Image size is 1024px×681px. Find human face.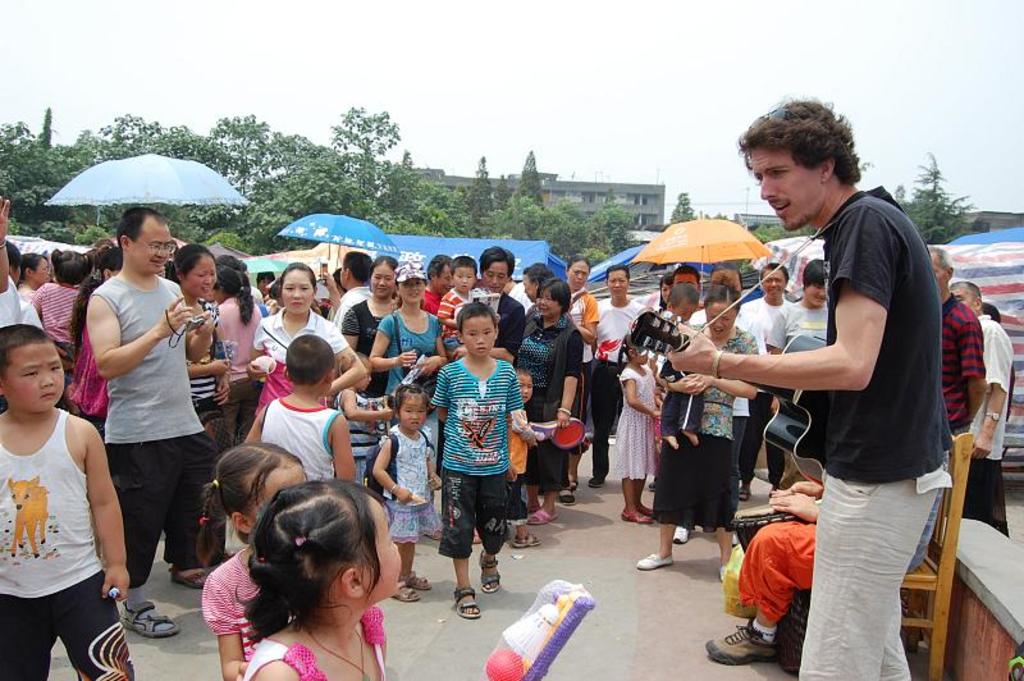
select_region(708, 302, 736, 334).
